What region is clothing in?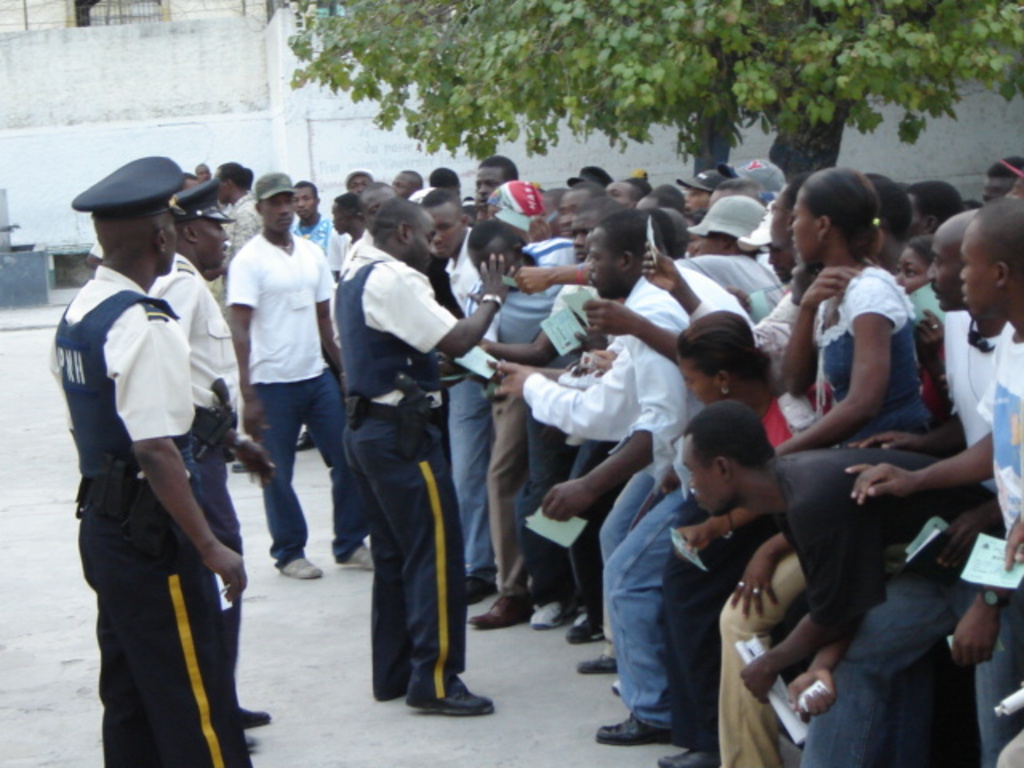
pyautogui.locateOnScreen(70, 182, 253, 749).
